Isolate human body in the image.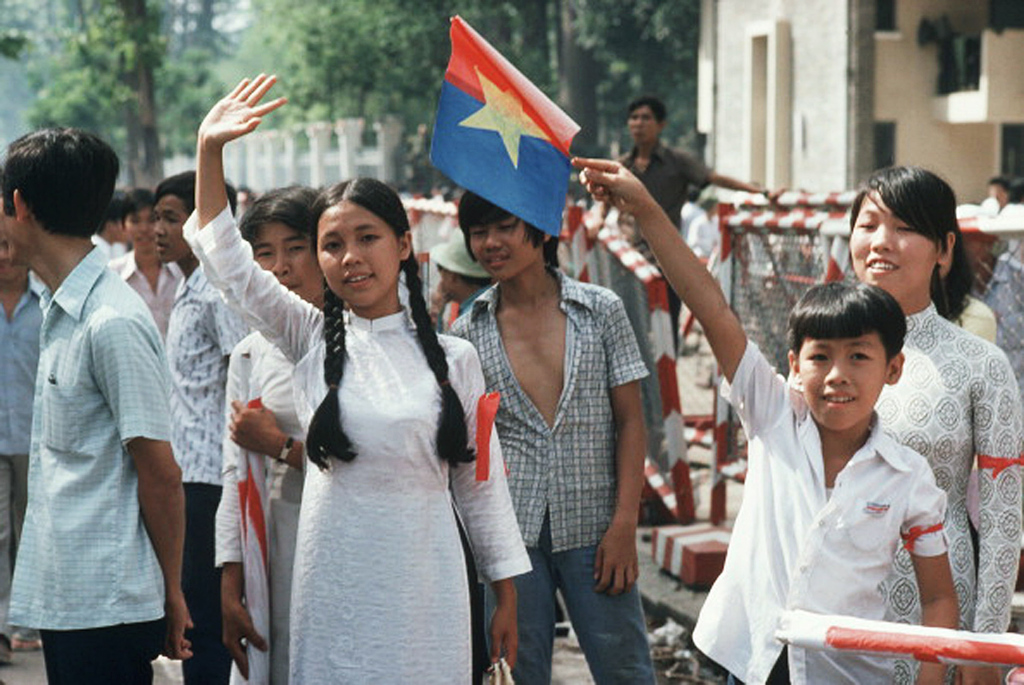
Isolated region: [x1=613, y1=98, x2=771, y2=361].
